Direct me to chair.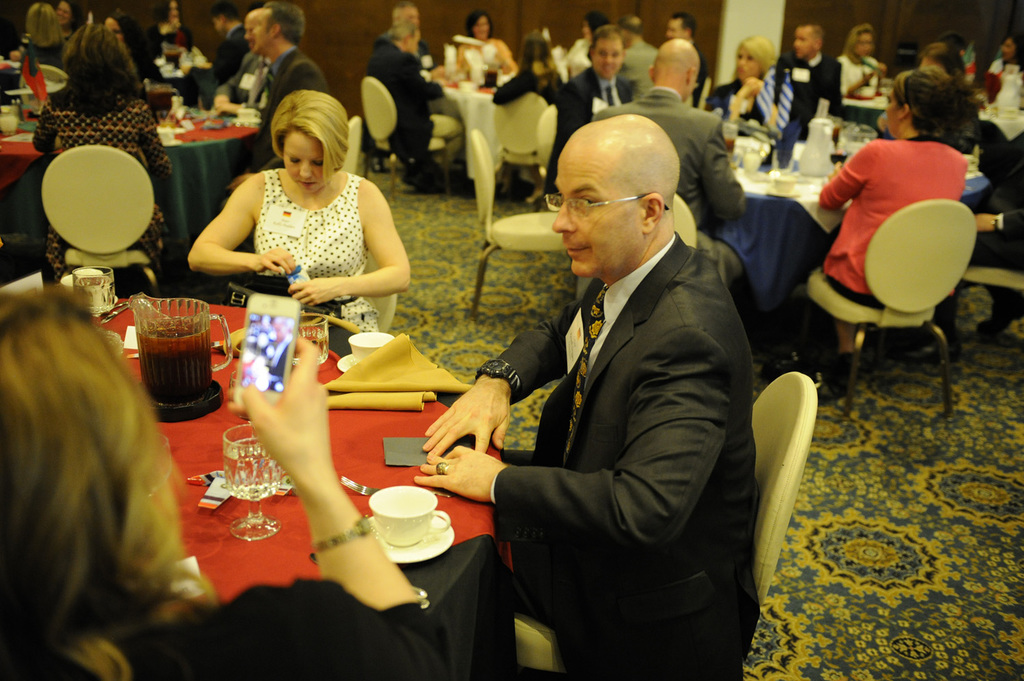
Direction: x1=935 y1=266 x2=1023 y2=351.
